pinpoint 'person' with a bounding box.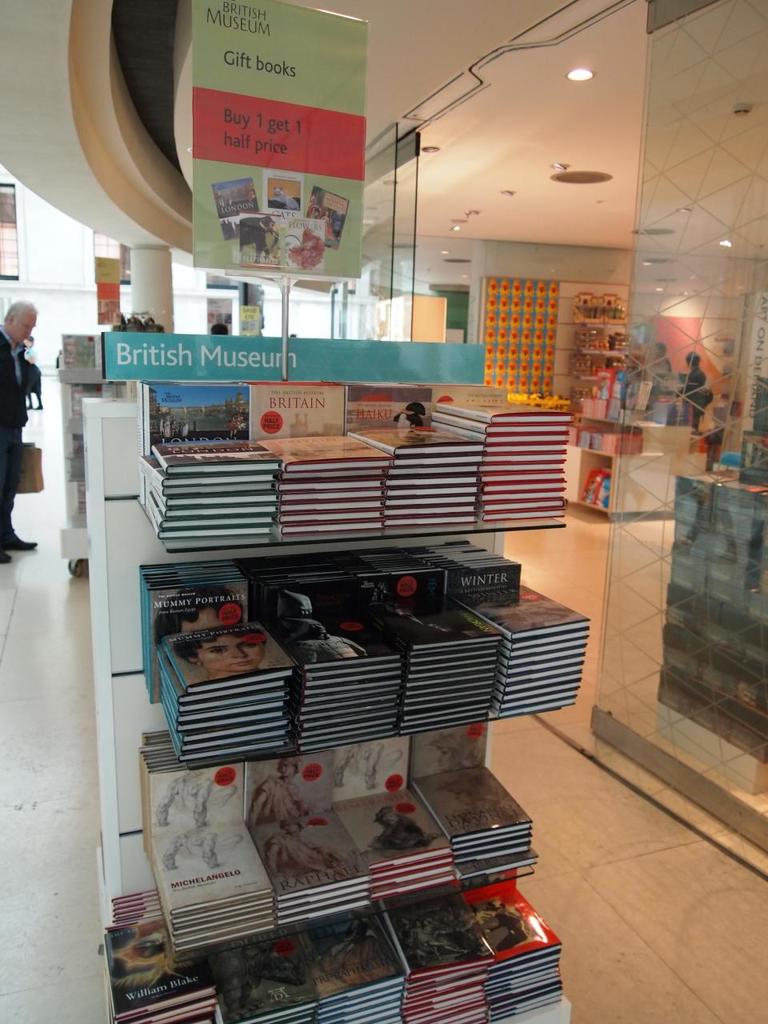
rect(157, 767, 223, 882).
